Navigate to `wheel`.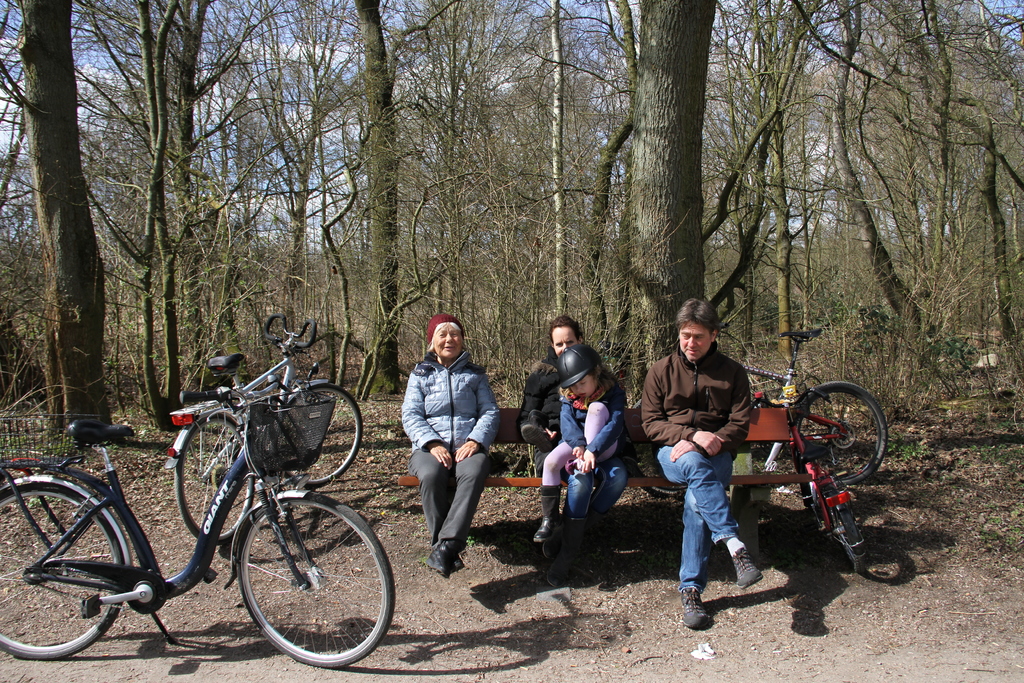
Navigation target: pyautogui.locateOnScreen(174, 418, 254, 542).
